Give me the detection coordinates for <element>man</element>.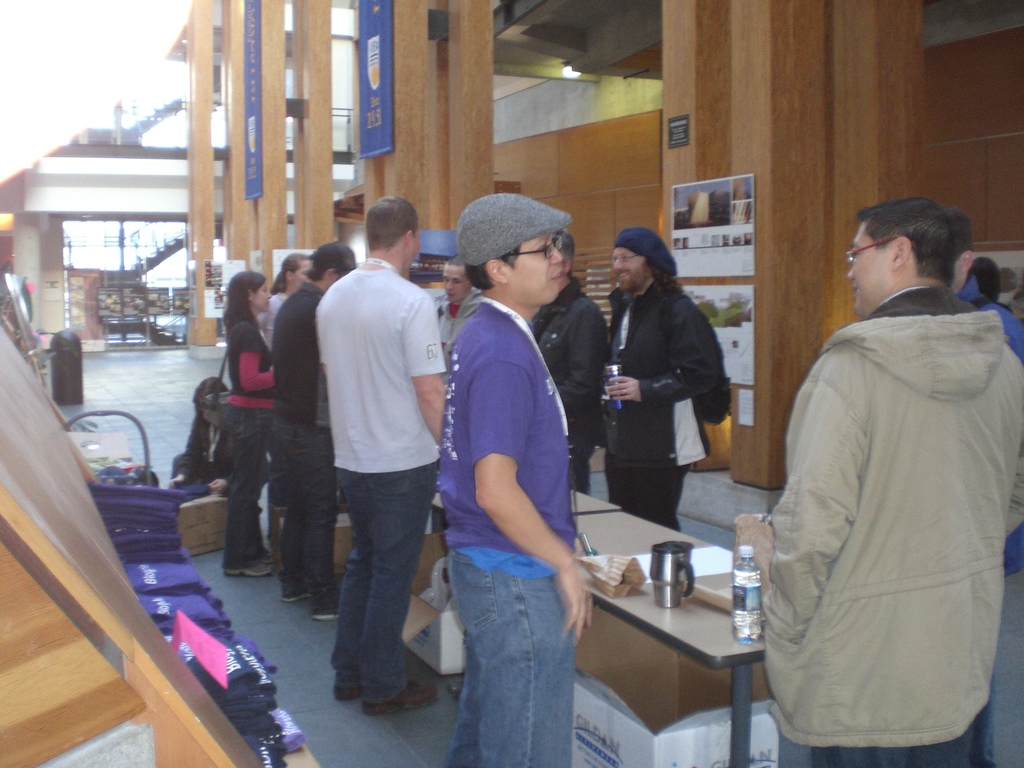
(591,216,717,529).
